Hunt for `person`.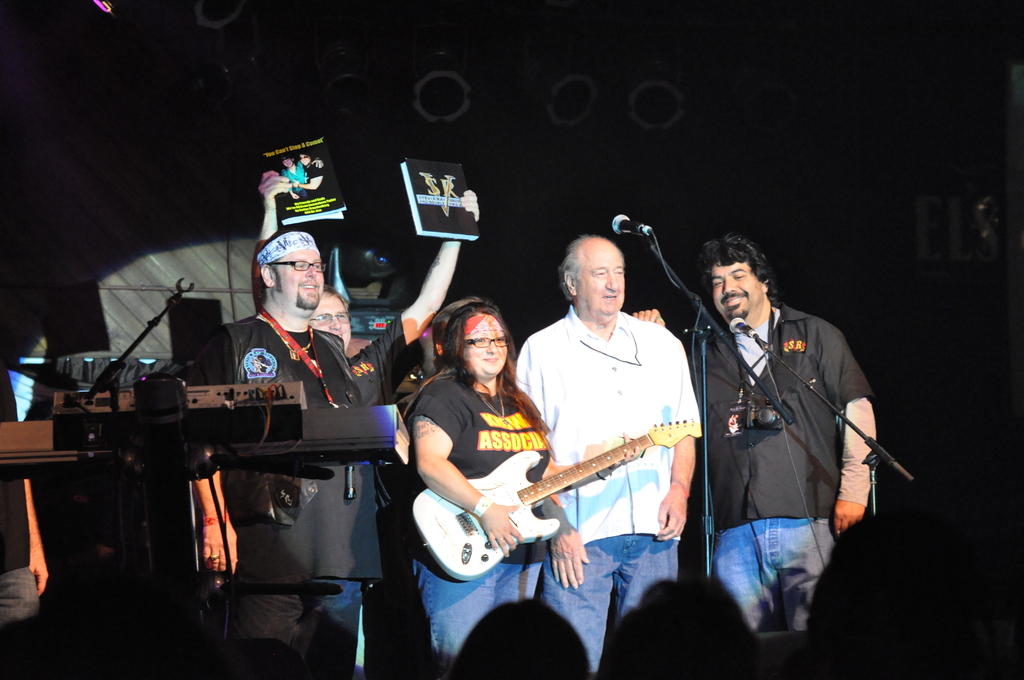
Hunted down at <region>513, 232, 699, 679</region>.
